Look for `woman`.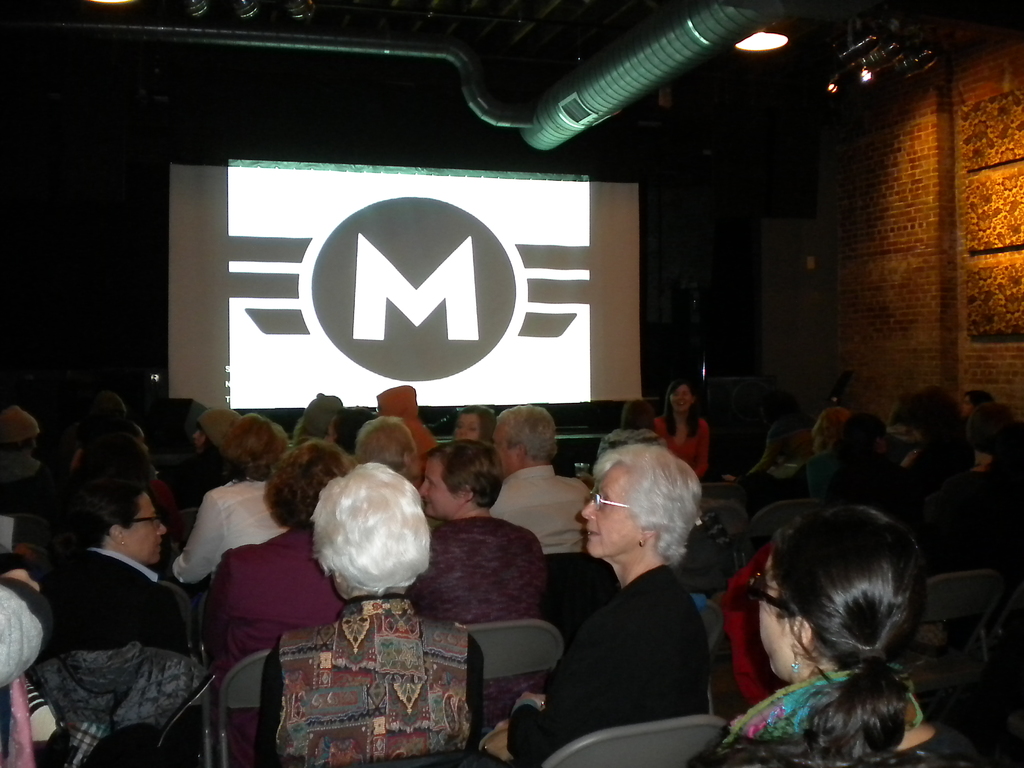
Found: <bbox>714, 514, 1002, 767</bbox>.
